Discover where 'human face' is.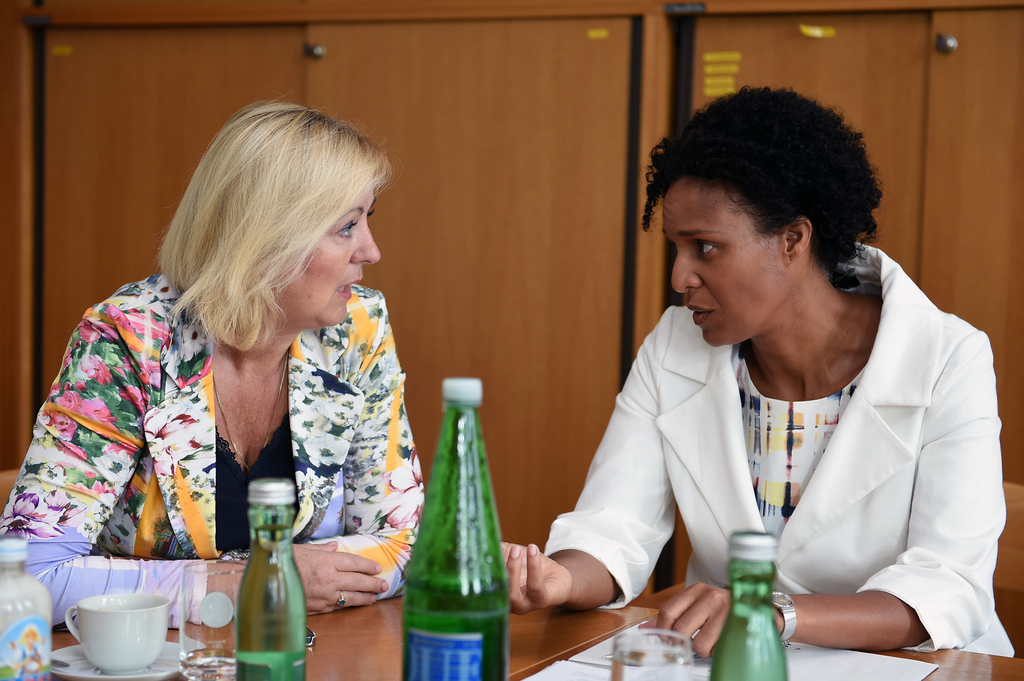
Discovered at bbox(264, 174, 384, 329).
